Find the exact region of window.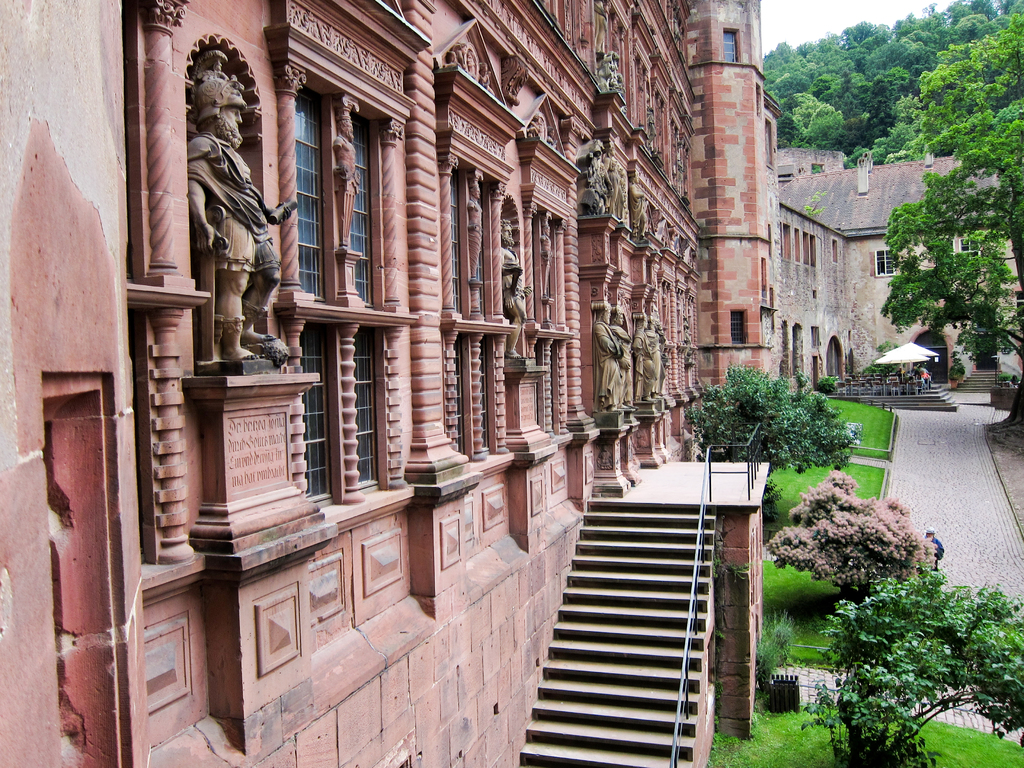
Exact region: detection(755, 82, 762, 116).
